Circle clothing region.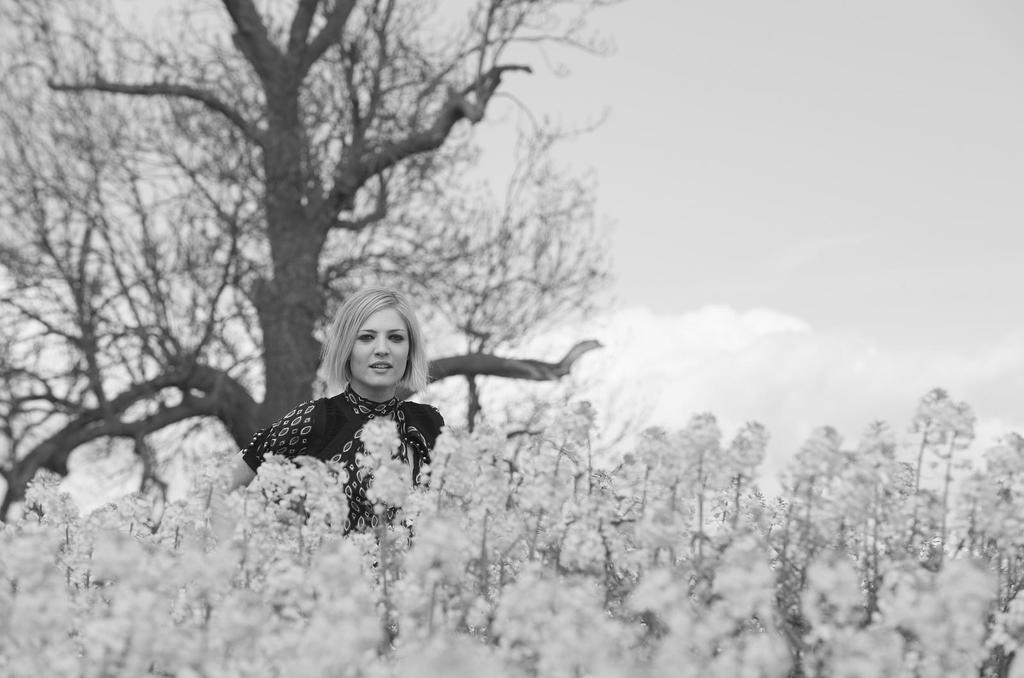
Region: <bbox>239, 359, 458, 510</bbox>.
